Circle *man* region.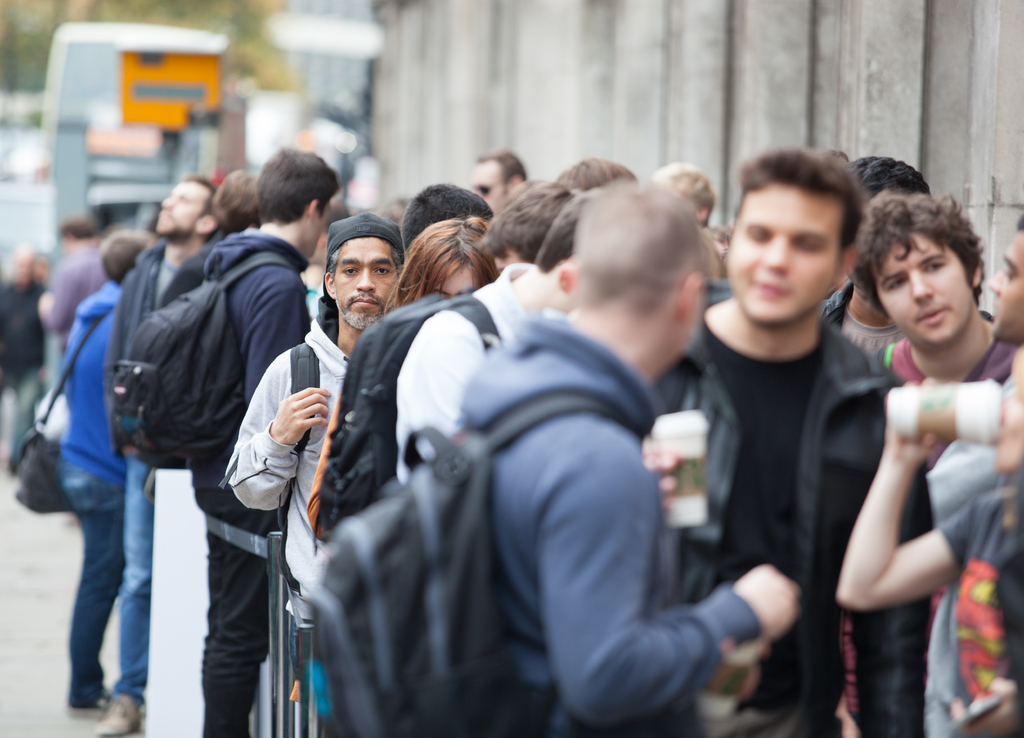
Region: bbox=(222, 208, 406, 607).
